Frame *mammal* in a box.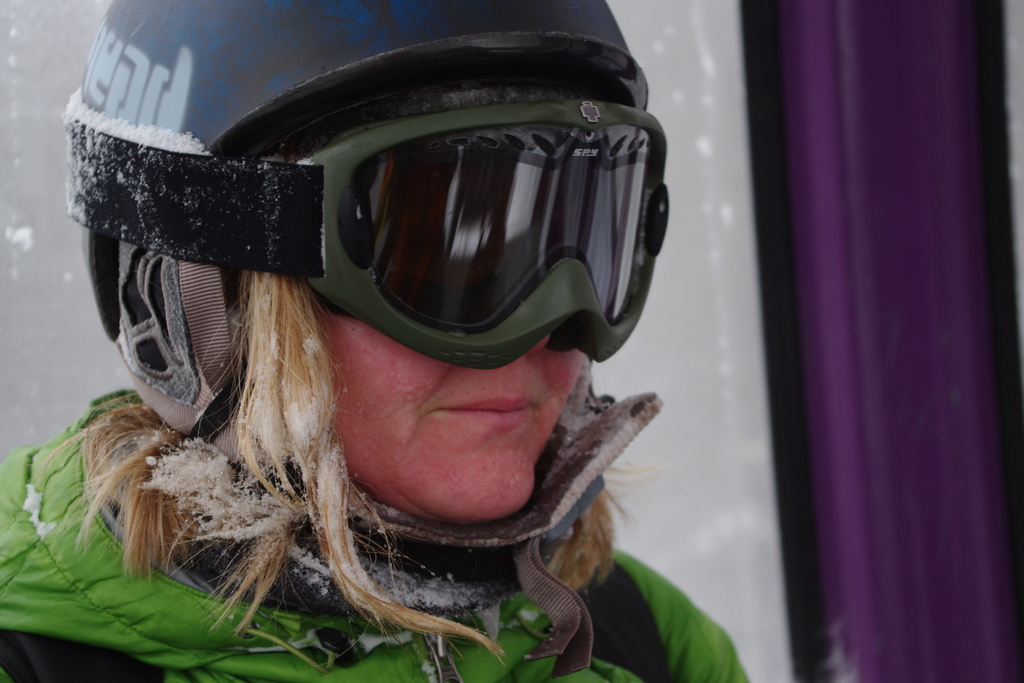
x1=0 y1=0 x2=750 y2=682.
